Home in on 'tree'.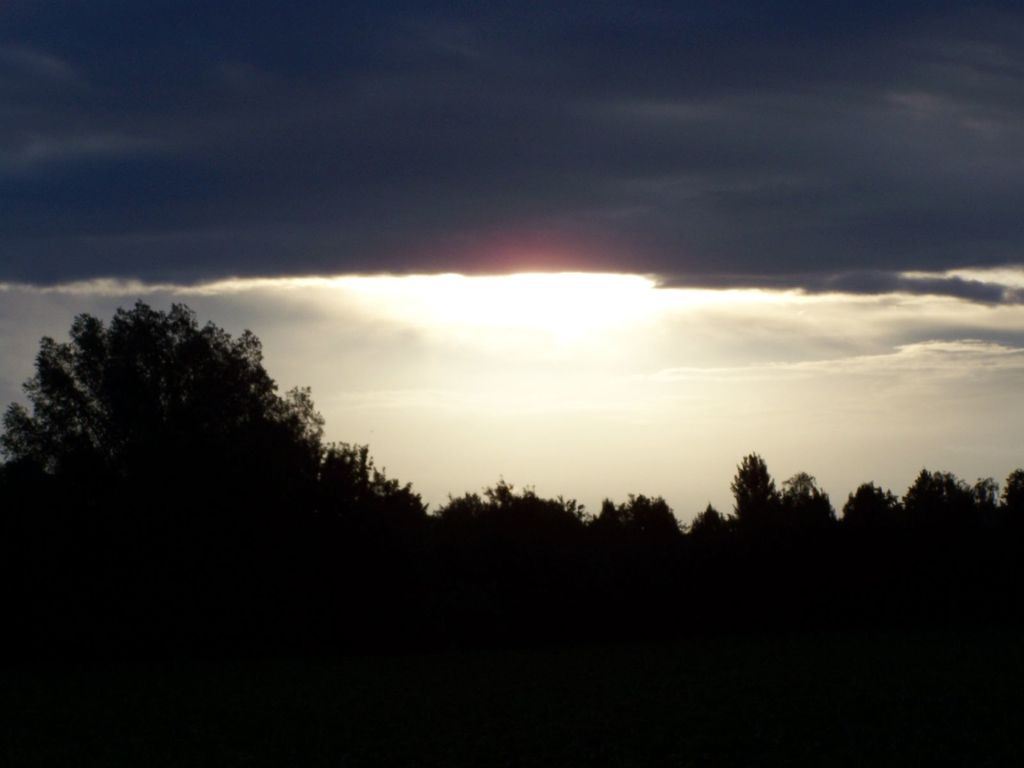
Homed in at box=[981, 481, 1005, 519].
